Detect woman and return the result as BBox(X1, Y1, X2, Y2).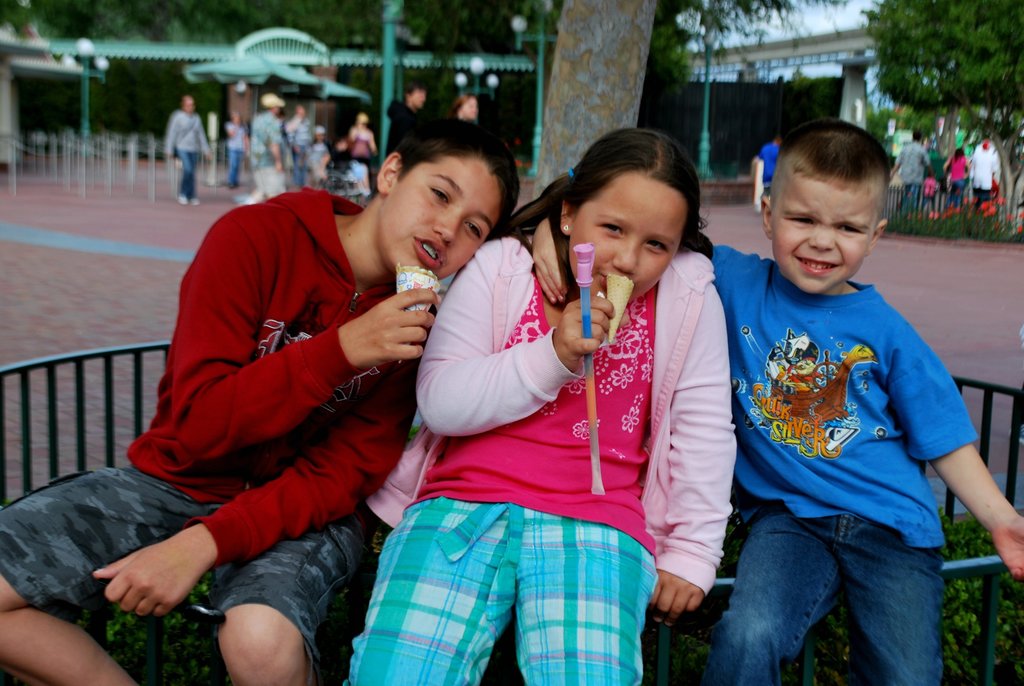
BBox(445, 92, 476, 124).
